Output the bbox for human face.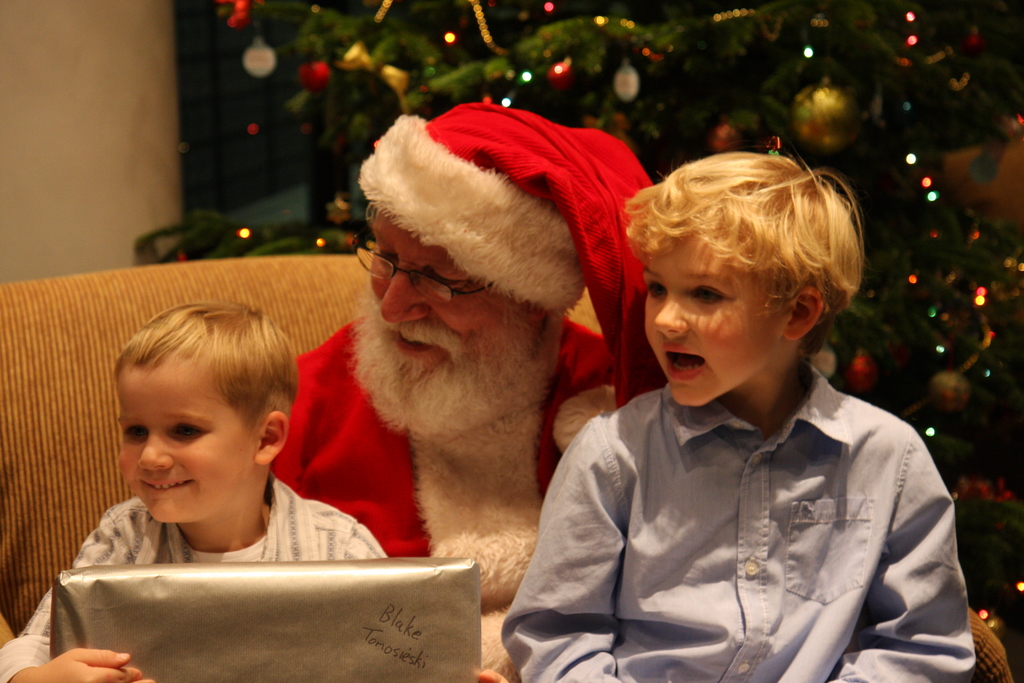
Rect(356, 203, 545, 446).
